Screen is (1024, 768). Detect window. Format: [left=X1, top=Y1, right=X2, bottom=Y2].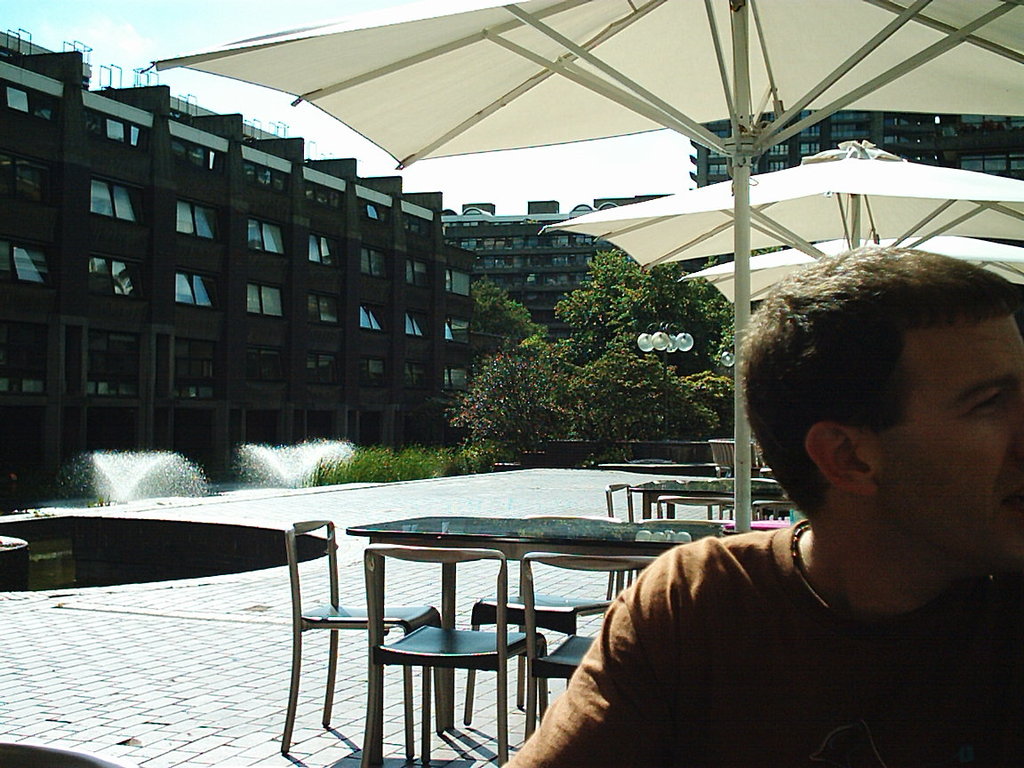
[left=442, top=363, right=476, bottom=393].
